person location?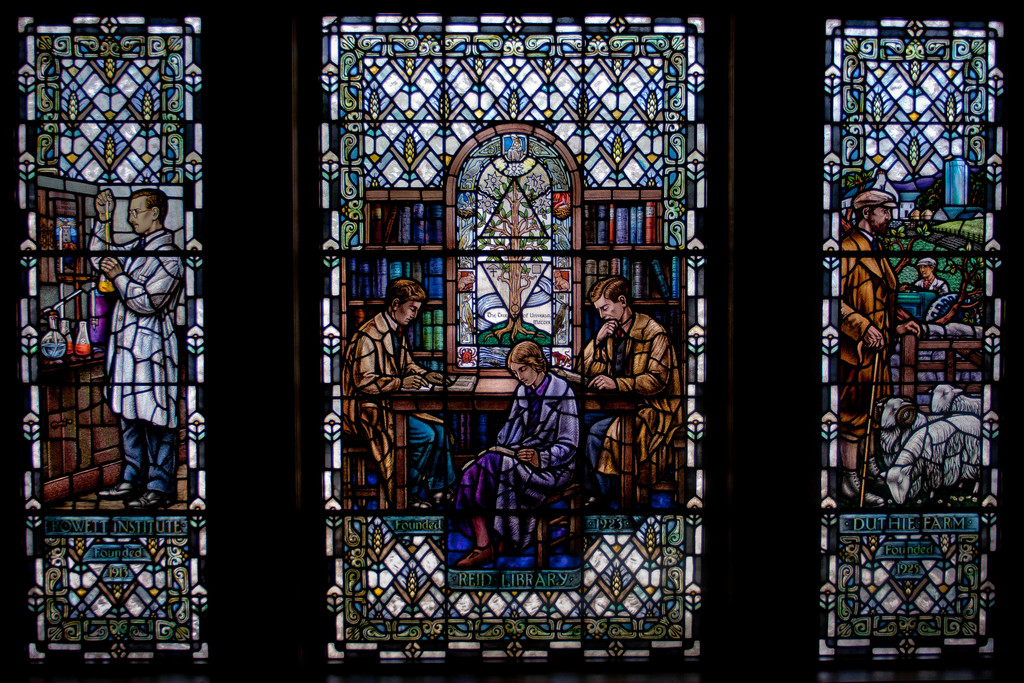
box(576, 273, 685, 511)
